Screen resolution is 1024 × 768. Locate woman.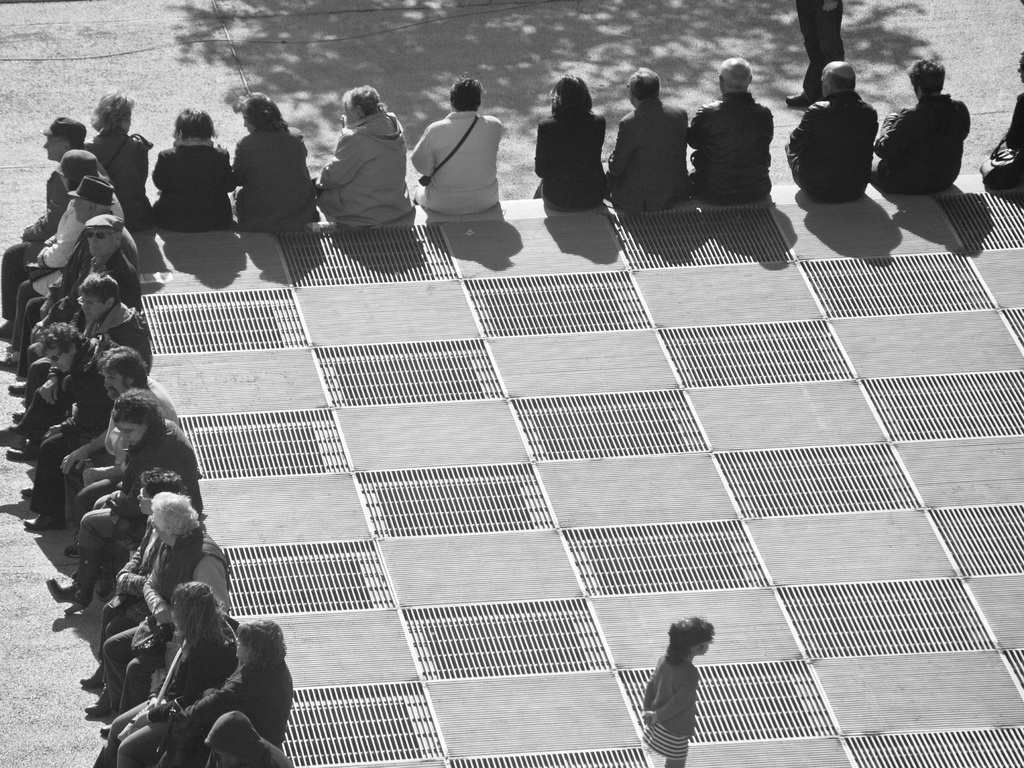
BBox(532, 64, 611, 212).
